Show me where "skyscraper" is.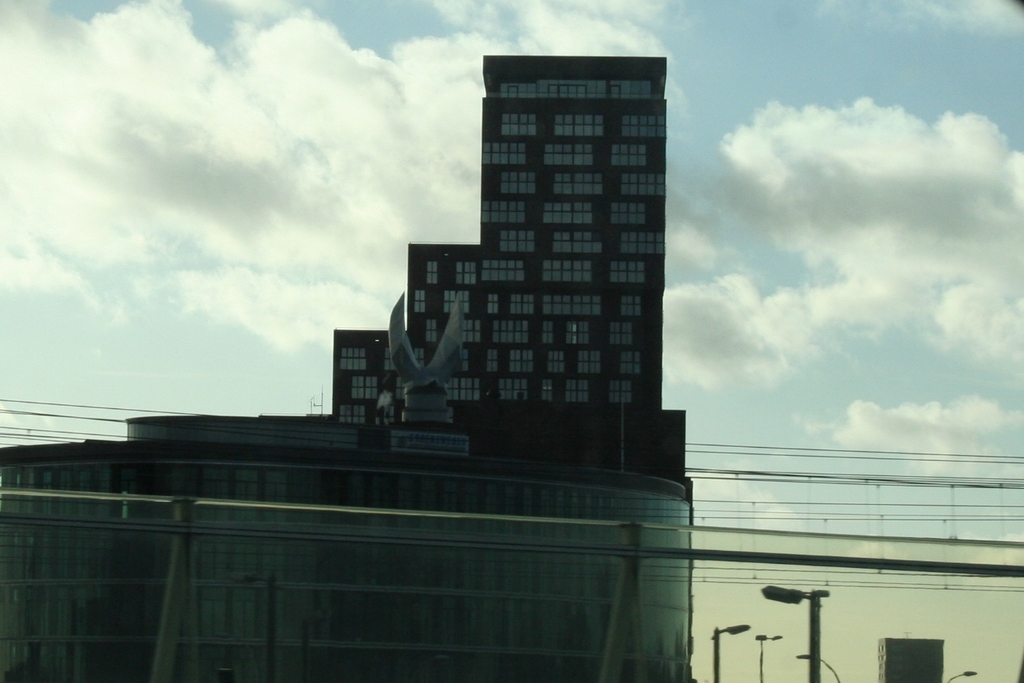
"skyscraper" is at 130 52 700 482.
